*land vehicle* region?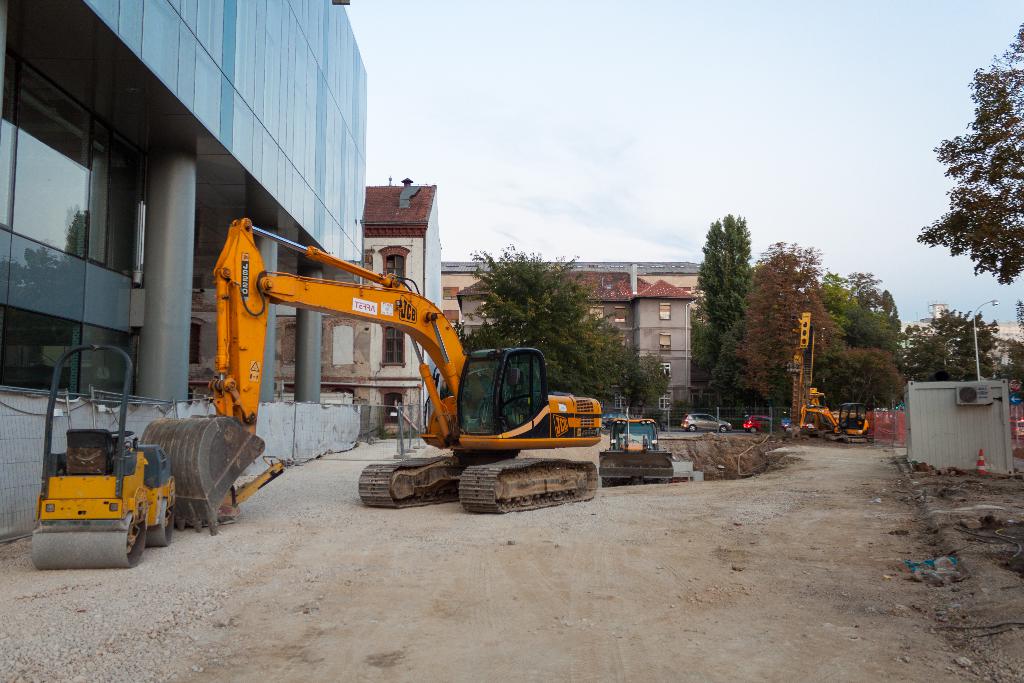
BBox(786, 312, 826, 426)
